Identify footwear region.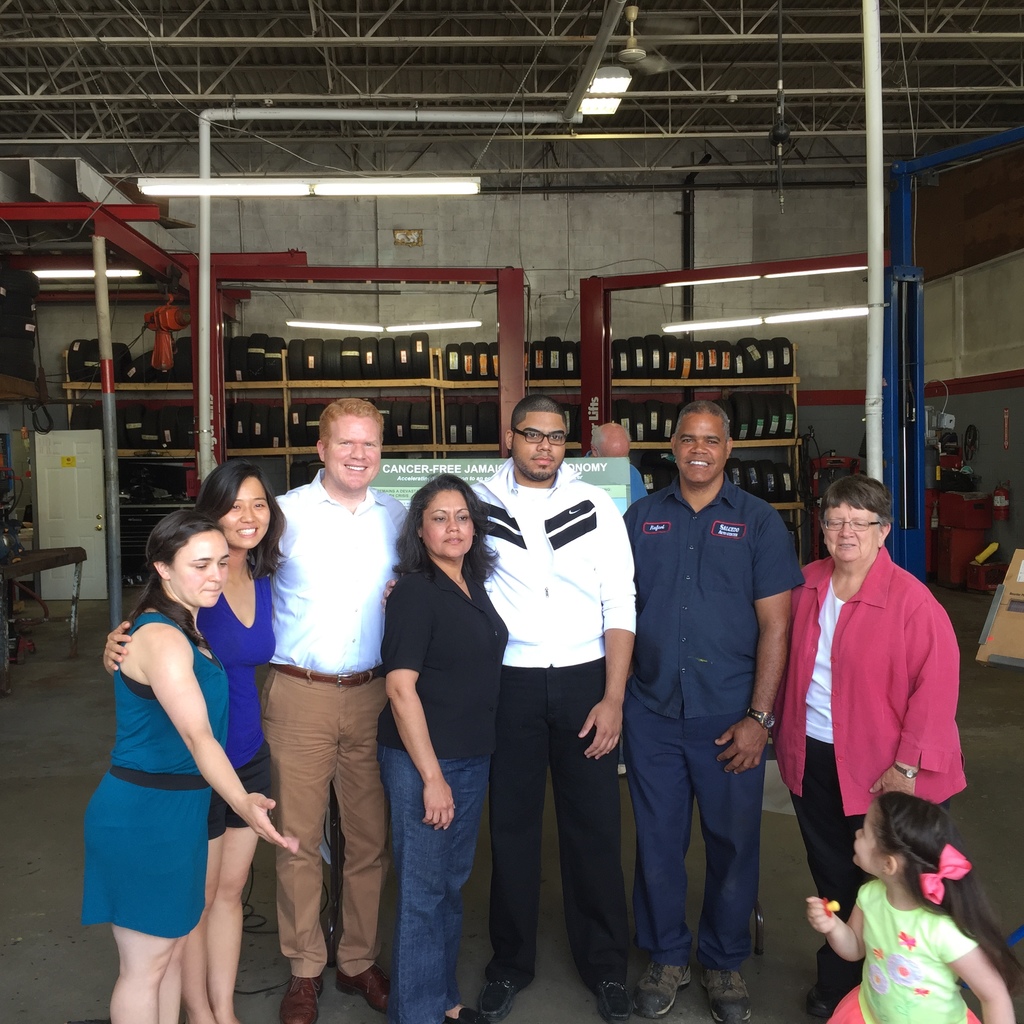
Region: {"left": 705, "top": 963, "right": 747, "bottom": 1023}.
